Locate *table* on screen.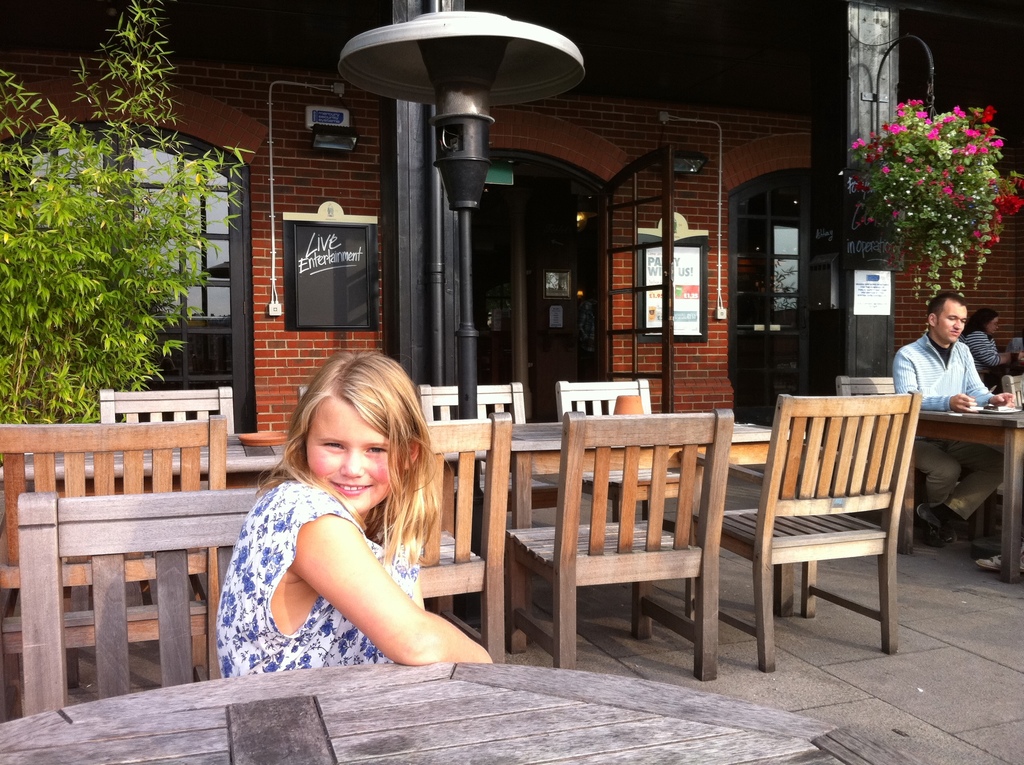
On screen at box=[908, 399, 1023, 586].
